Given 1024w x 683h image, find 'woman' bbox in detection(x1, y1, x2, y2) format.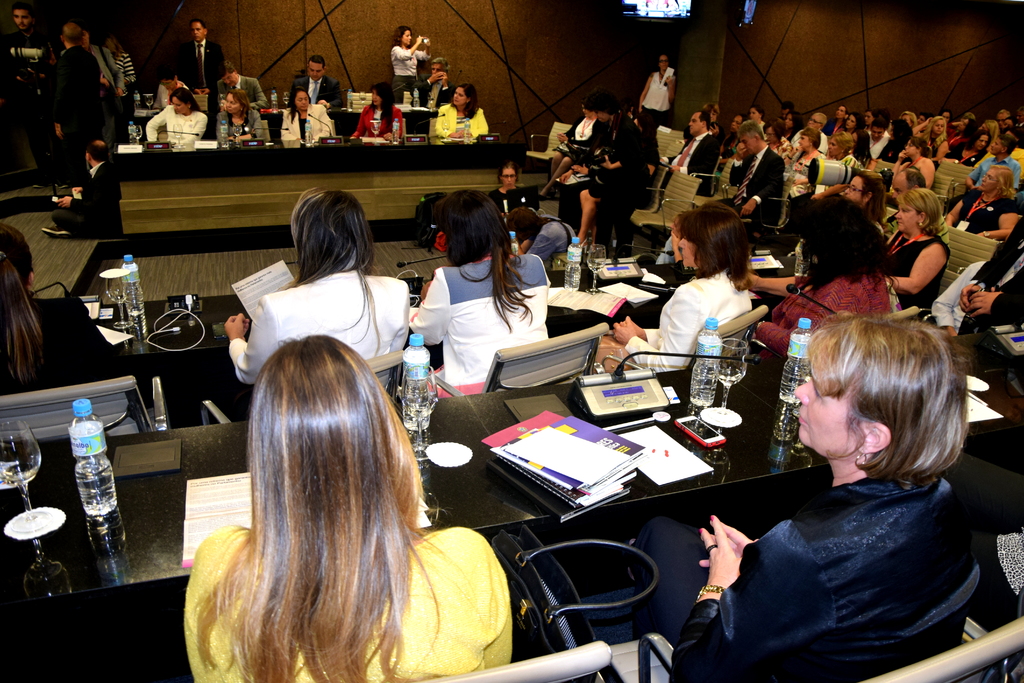
detection(180, 334, 513, 682).
